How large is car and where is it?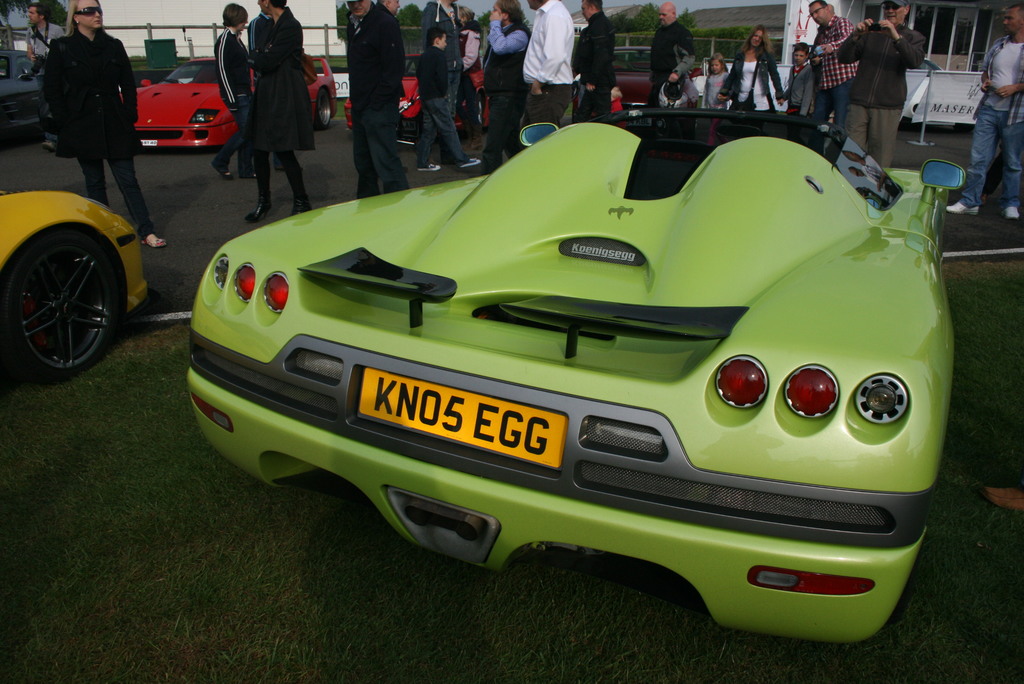
Bounding box: [x1=0, y1=51, x2=38, y2=132].
